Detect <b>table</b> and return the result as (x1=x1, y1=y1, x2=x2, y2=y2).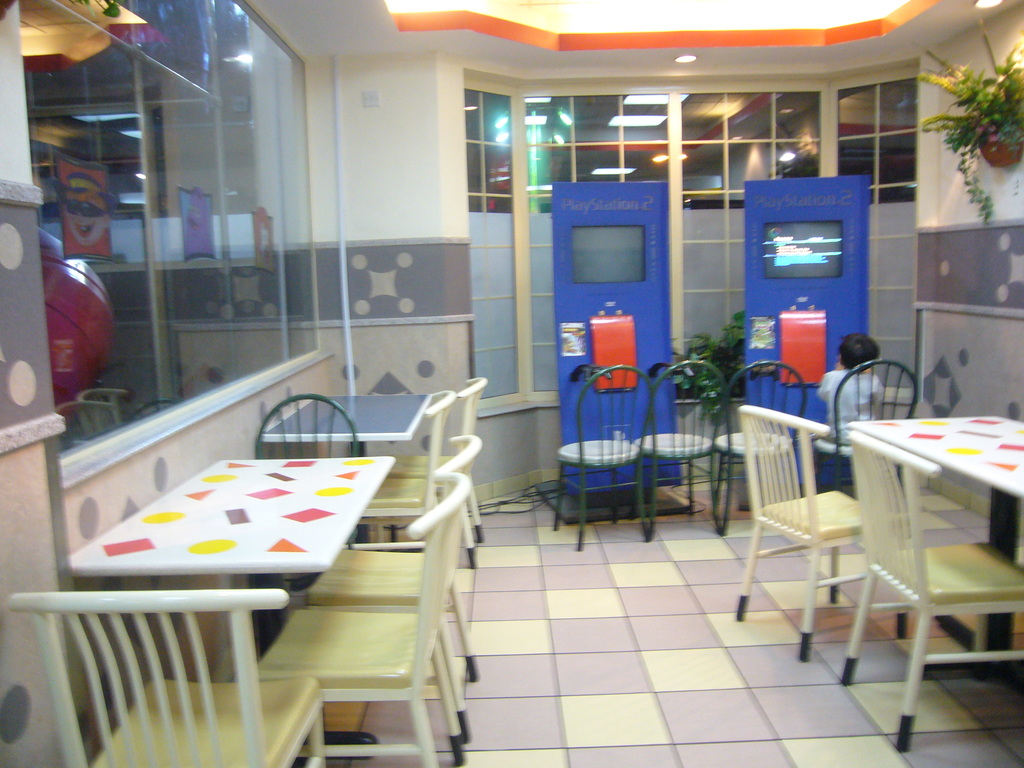
(x1=260, y1=388, x2=432, y2=472).
